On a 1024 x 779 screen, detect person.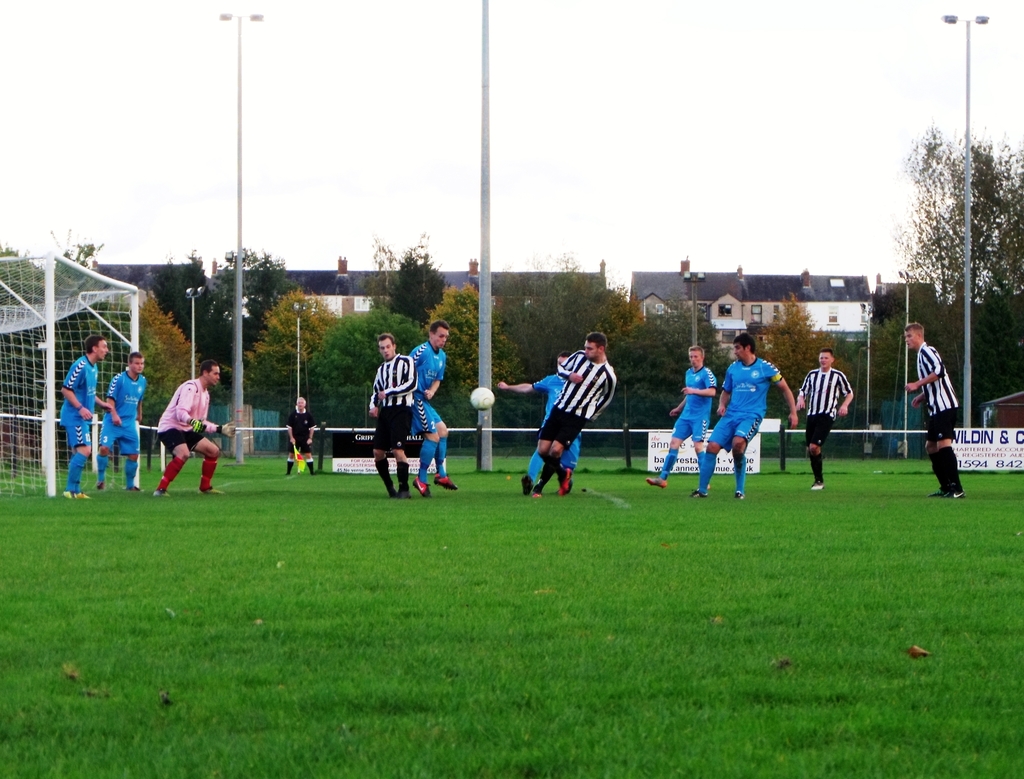
(left=500, top=352, right=578, bottom=497).
